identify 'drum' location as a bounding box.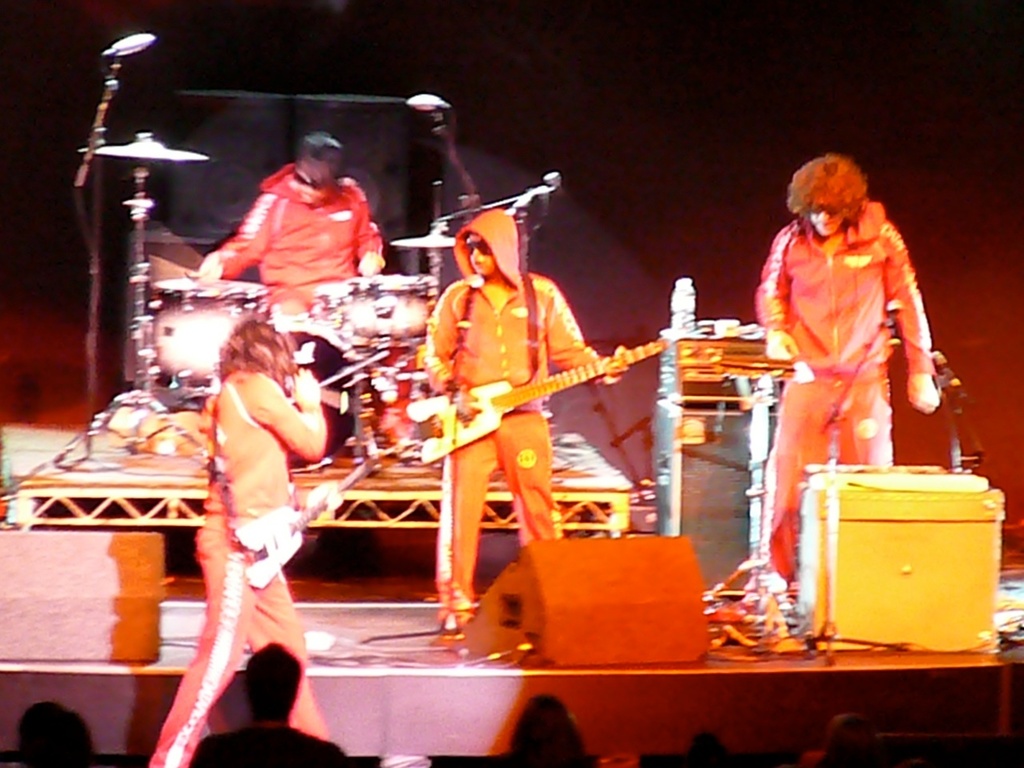
280/314/356/466.
